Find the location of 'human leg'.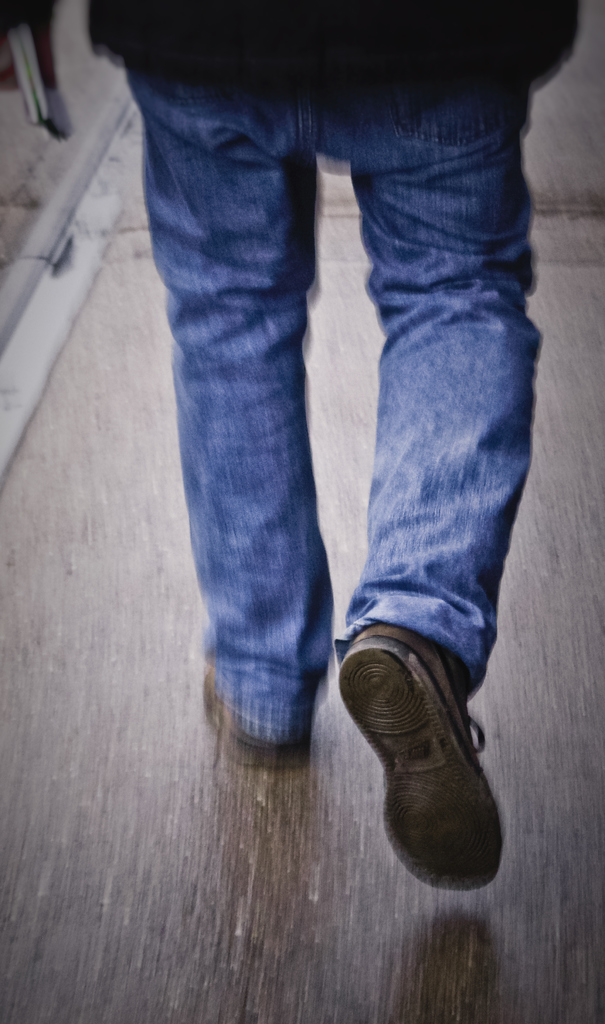
Location: rect(323, 0, 547, 893).
